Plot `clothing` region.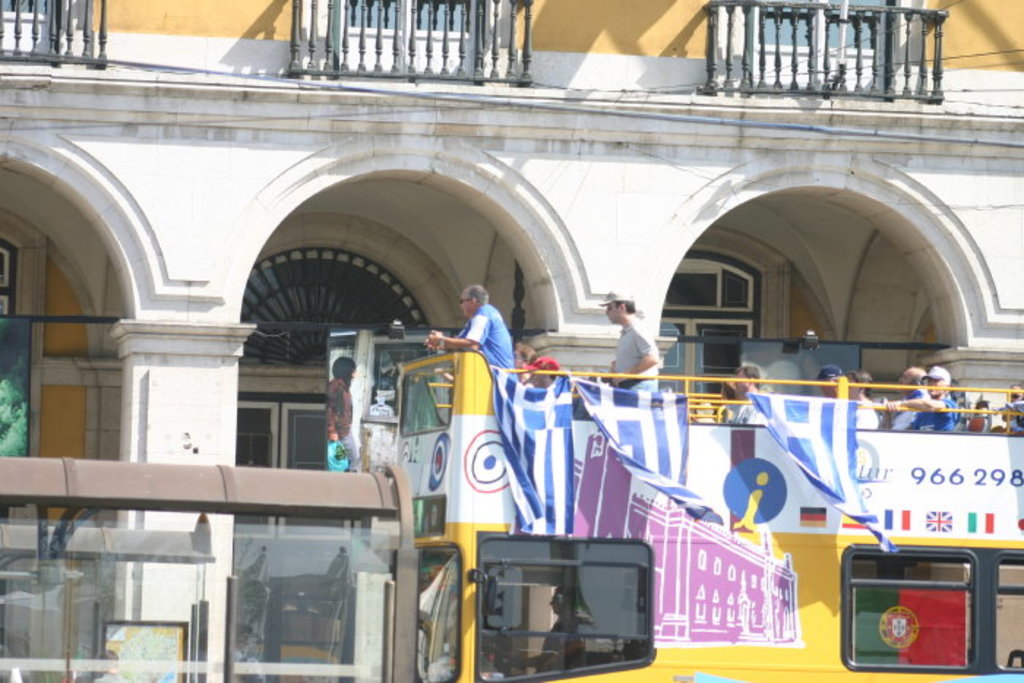
Plotted at {"x1": 892, "y1": 392, "x2": 925, "y2": 426}.
